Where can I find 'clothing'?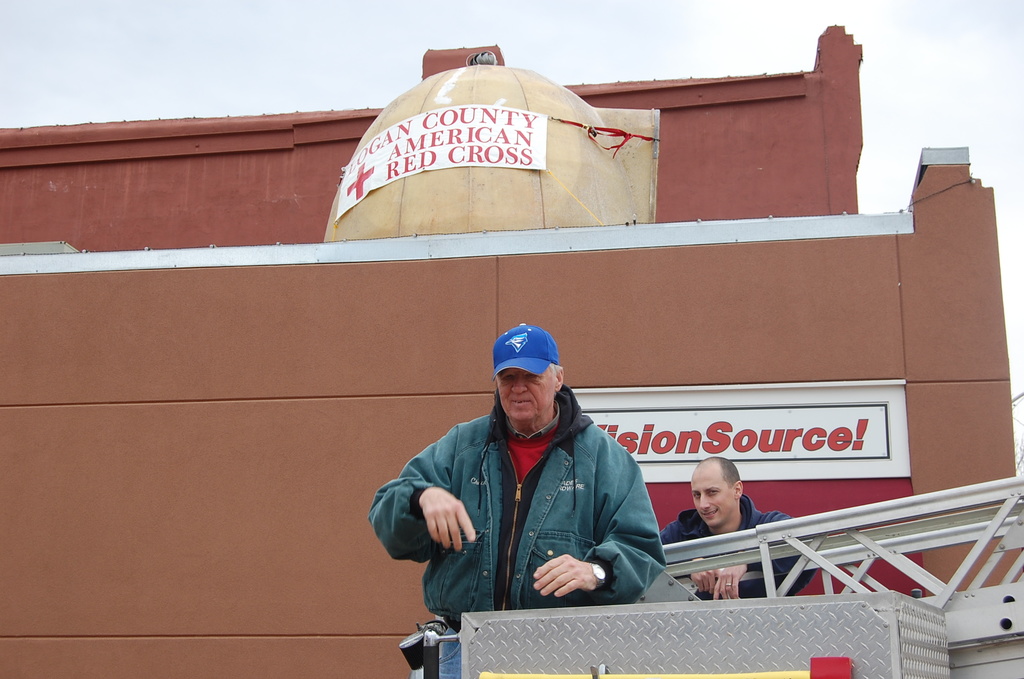
You can find it at (x1=659, y1=506, x2=796, y2=593).
